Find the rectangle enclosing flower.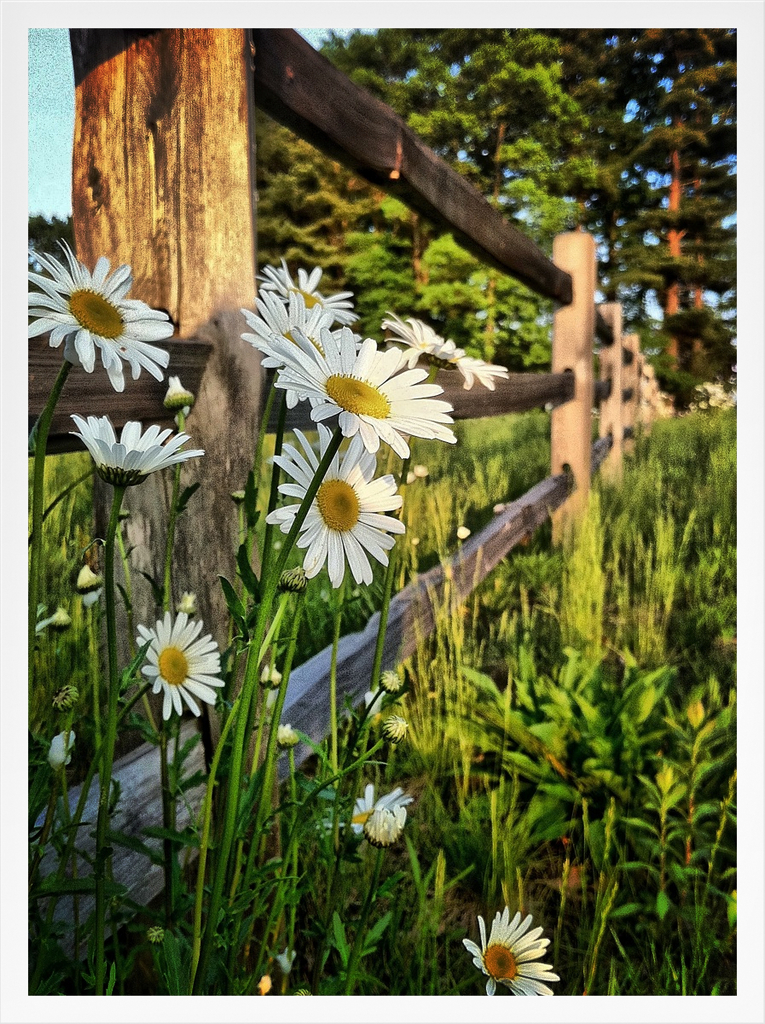
rect(19, 236, 186, 392).
